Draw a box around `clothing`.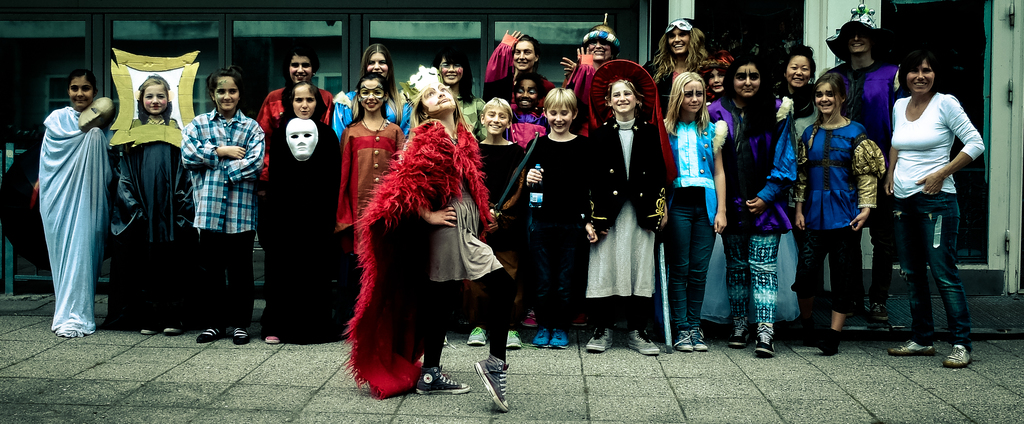
<bbox>255, 86, 339, 250</bbox>.
